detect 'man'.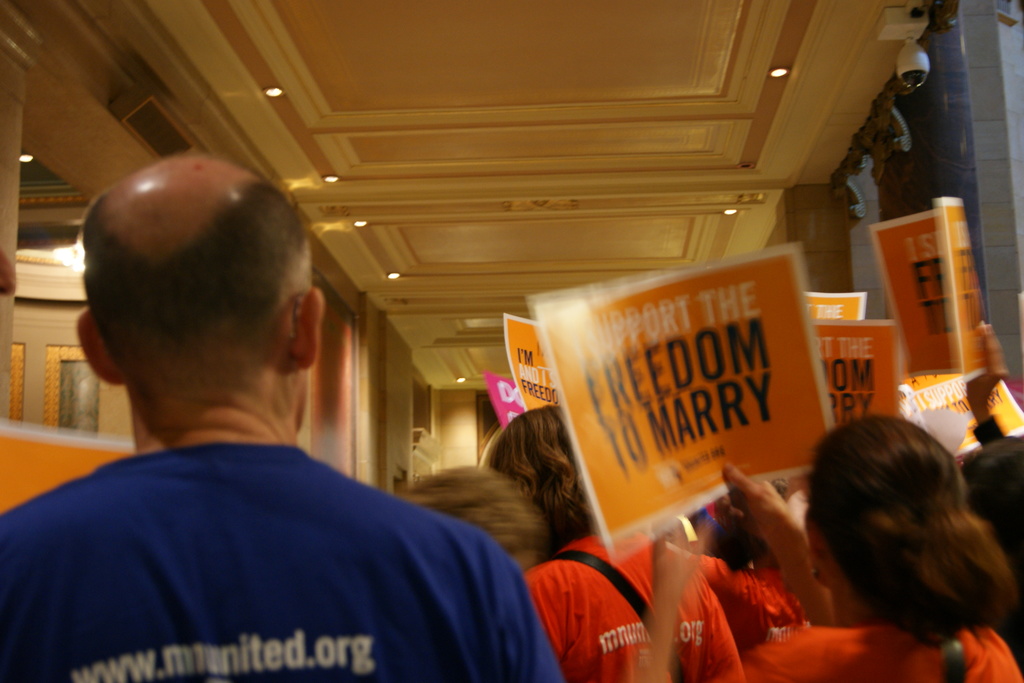
Detected at {"left": 27, "top": 160, "right": 541, "bottom": 681}.
